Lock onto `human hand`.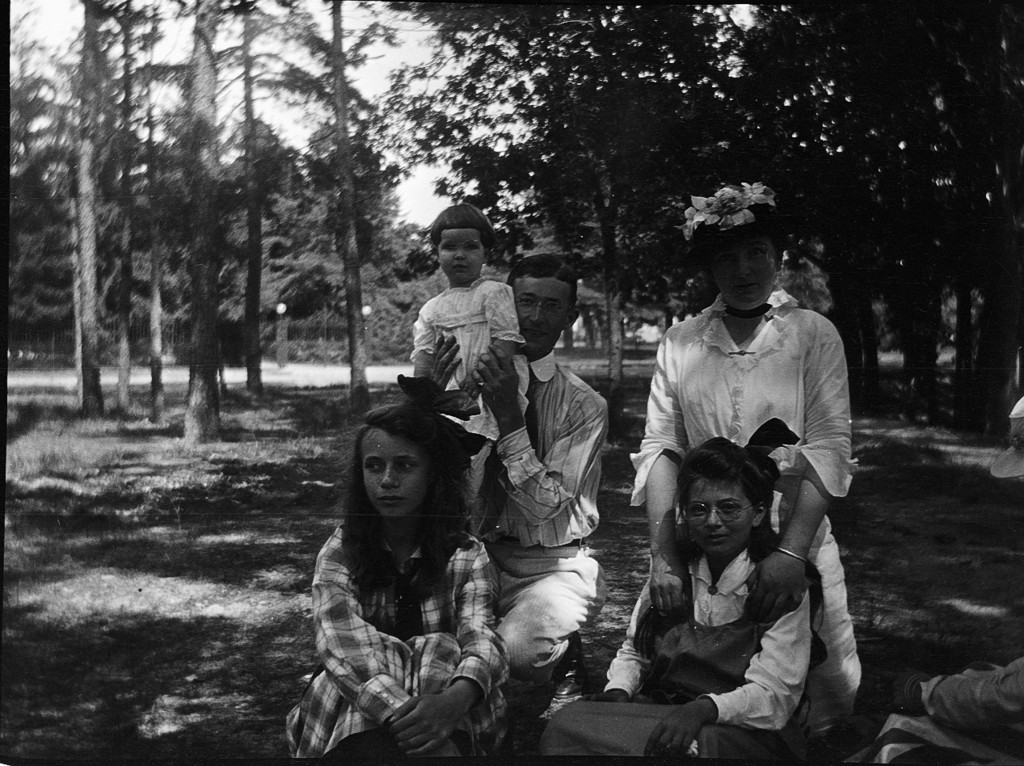
Locked: bbox(744, 553, 808, 624).
